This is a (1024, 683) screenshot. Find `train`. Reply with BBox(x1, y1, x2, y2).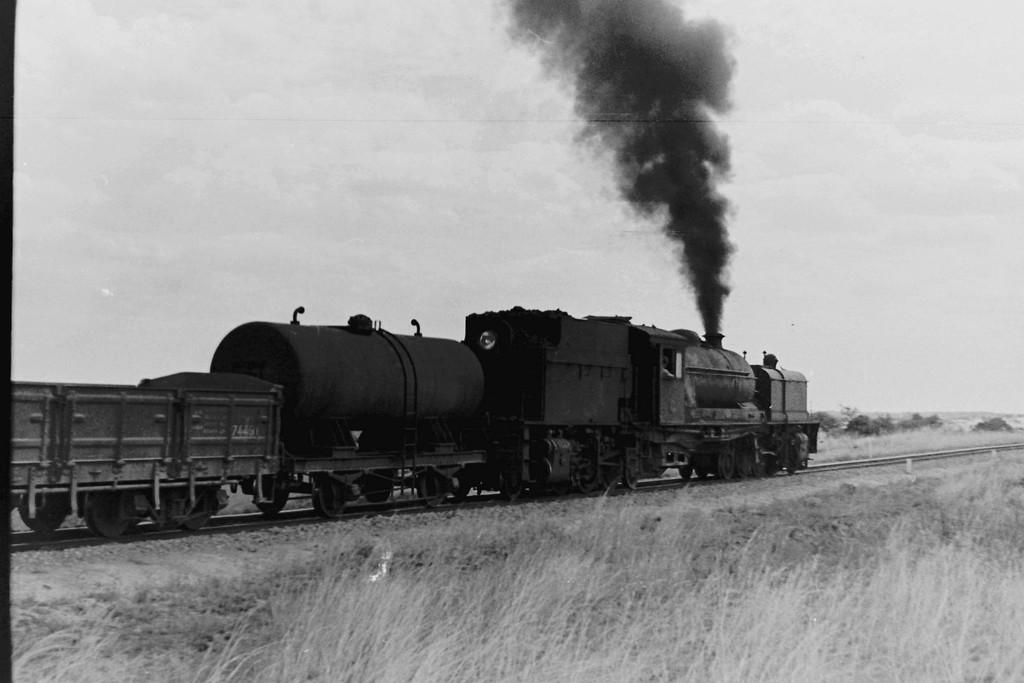
BBox(0, 297, 826, 543).
